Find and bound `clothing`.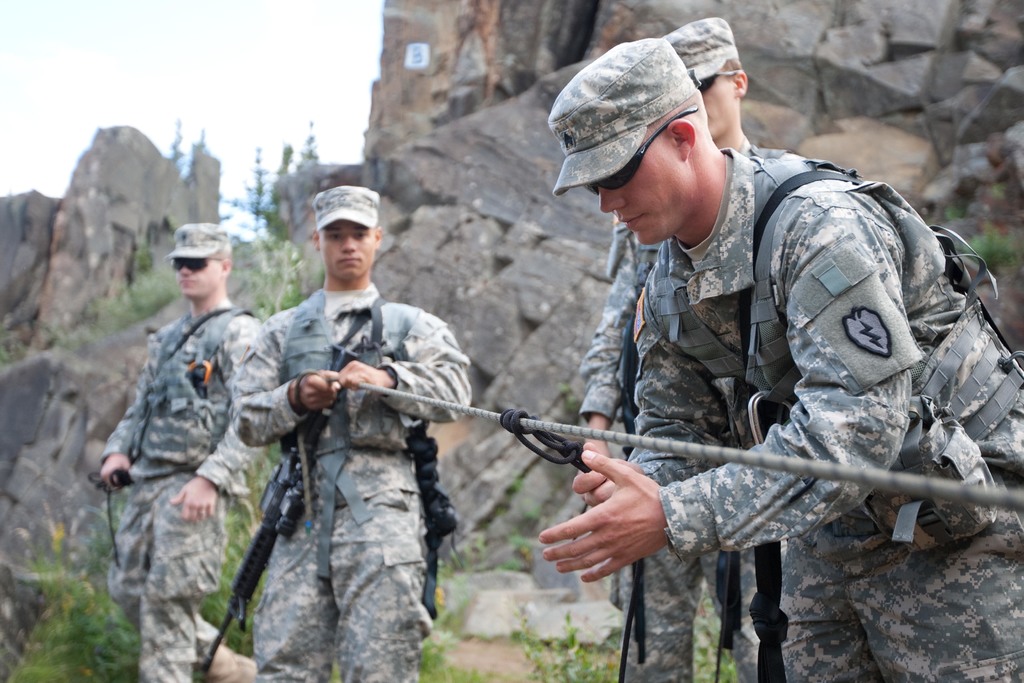
Bound: 580/145/789/682.
